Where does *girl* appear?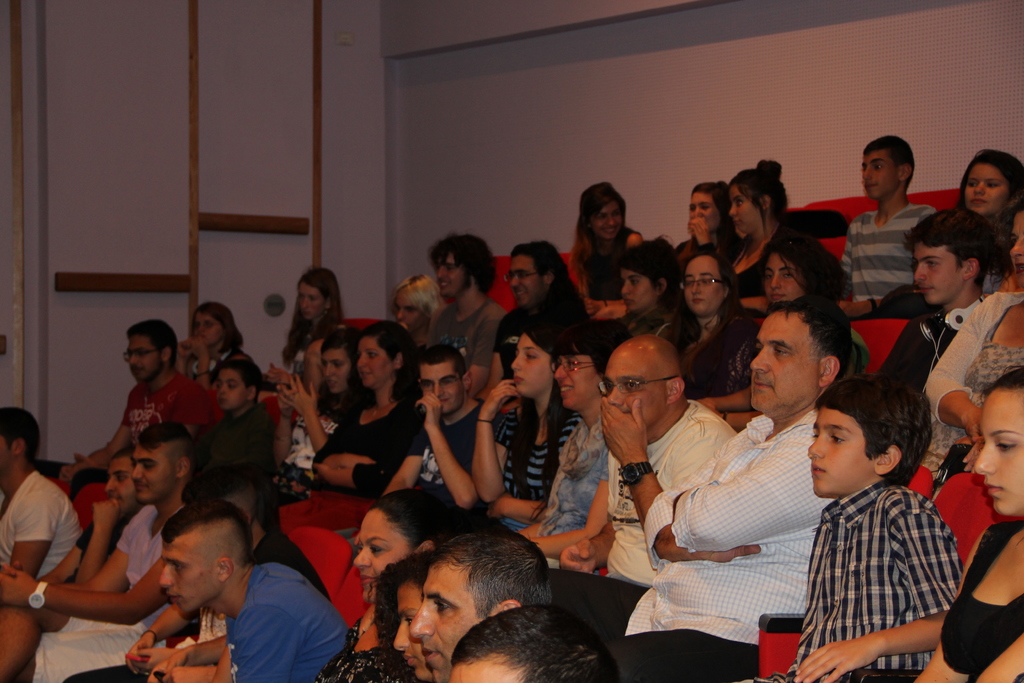
Appears at x1=472, y1=322, x2=561, y2=543.
